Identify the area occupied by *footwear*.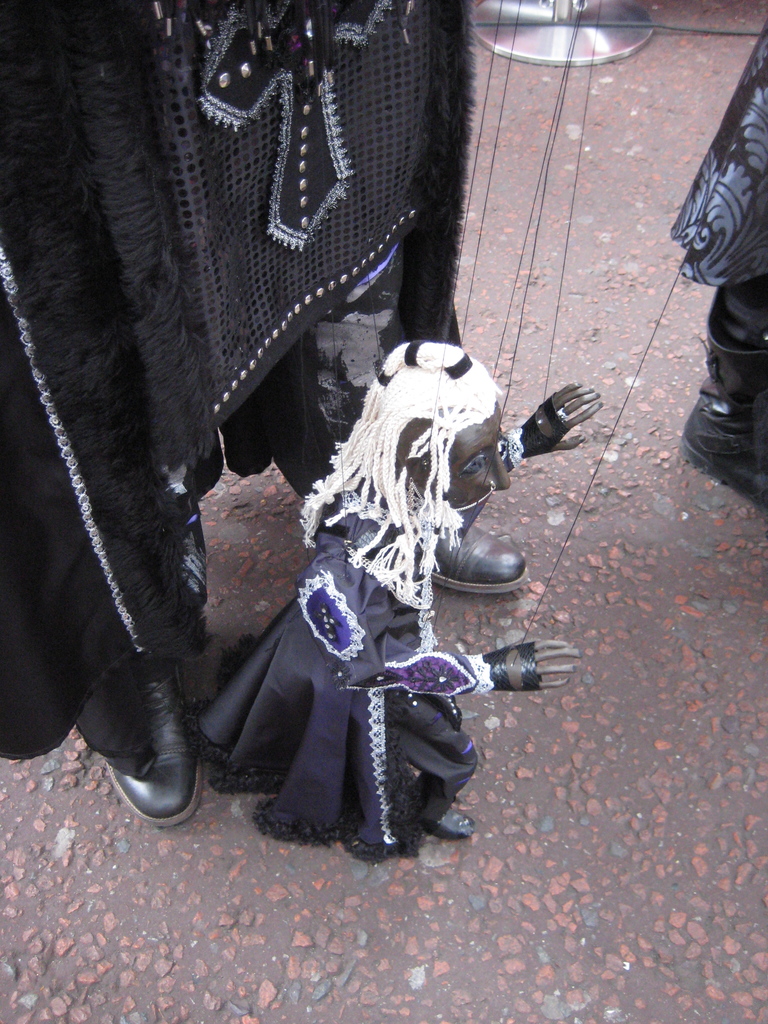
Area: [x1=429, y1=518, x2=525, y2=599].
